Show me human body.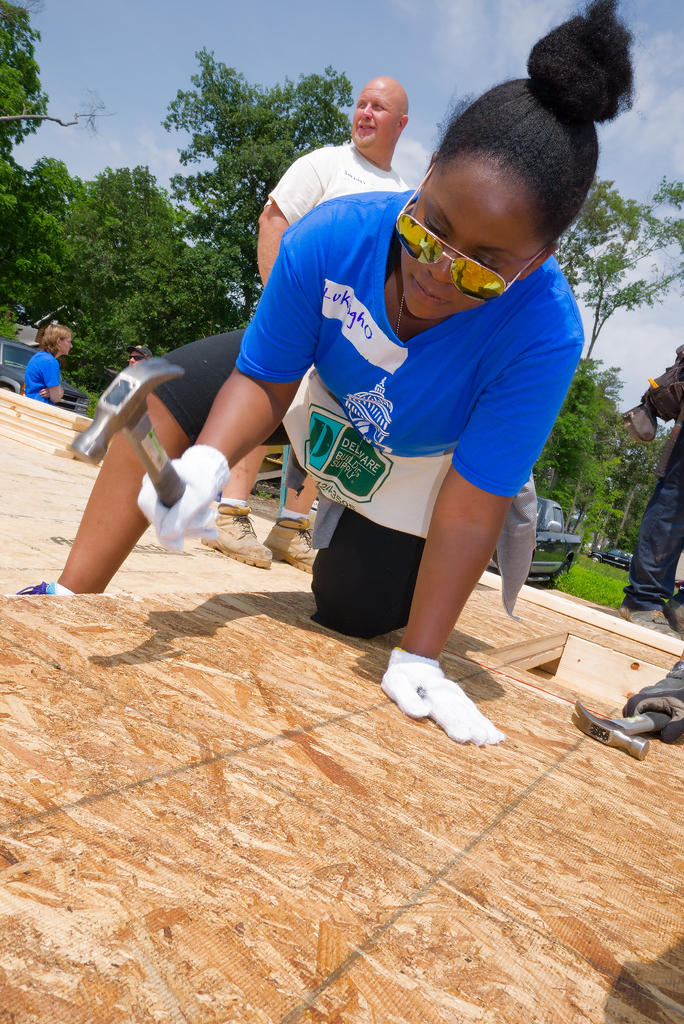
human body is here: rect(13, 323, 88, 404).
